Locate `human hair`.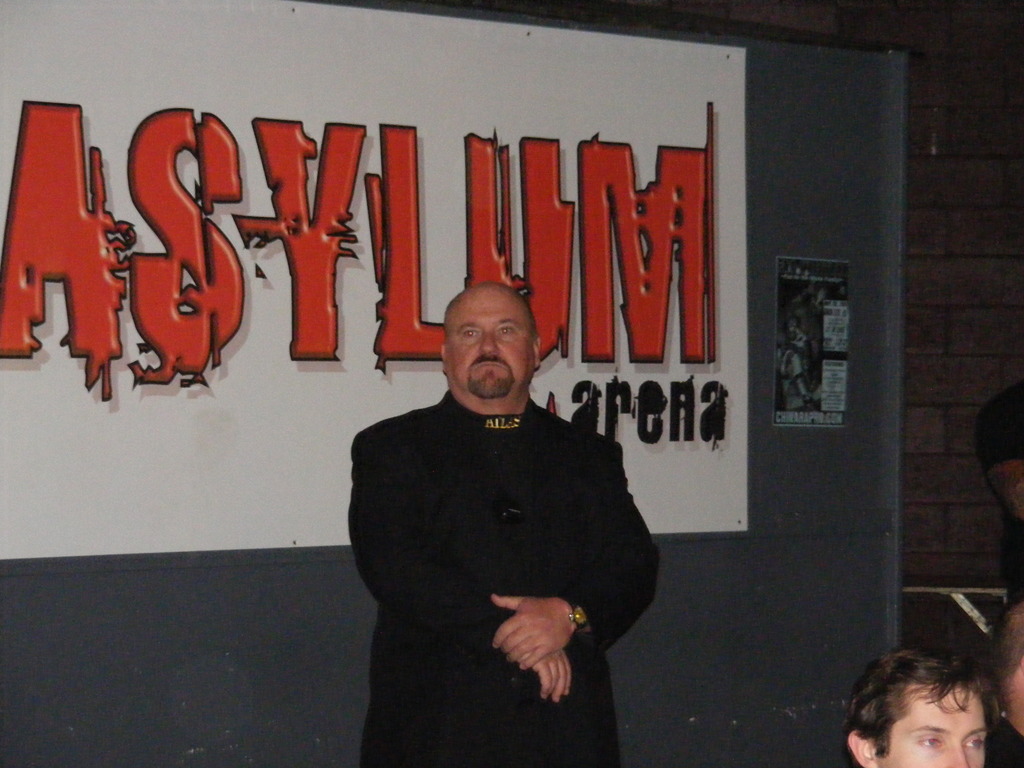
Bounding box: region(859, 664, 1013, 767).
